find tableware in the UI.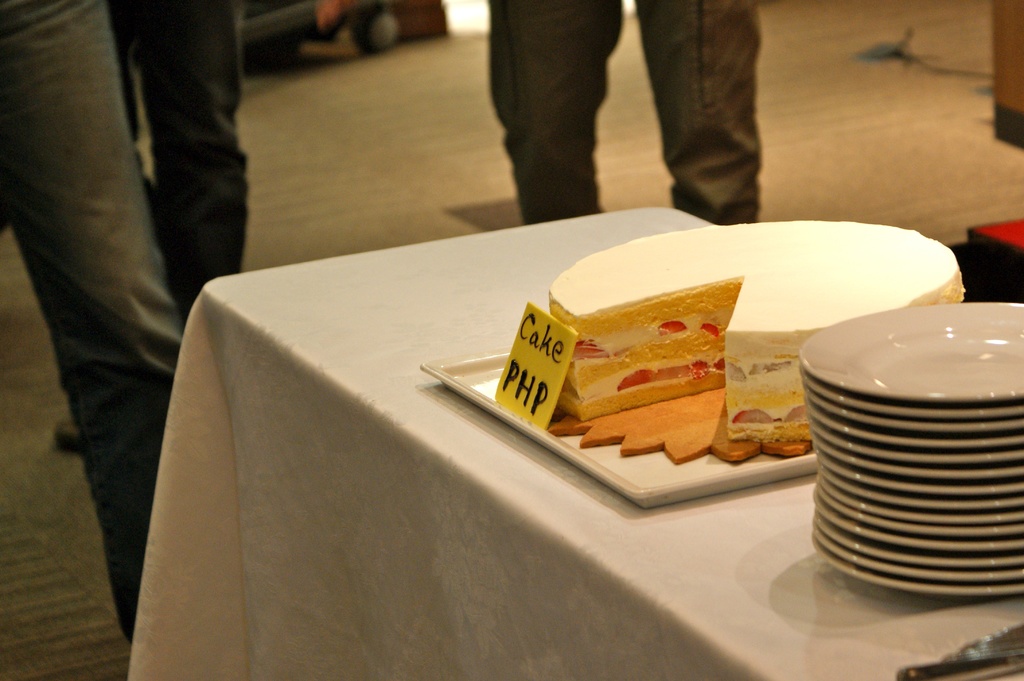
UI element at l=419, t=353, r=817, b=511.
